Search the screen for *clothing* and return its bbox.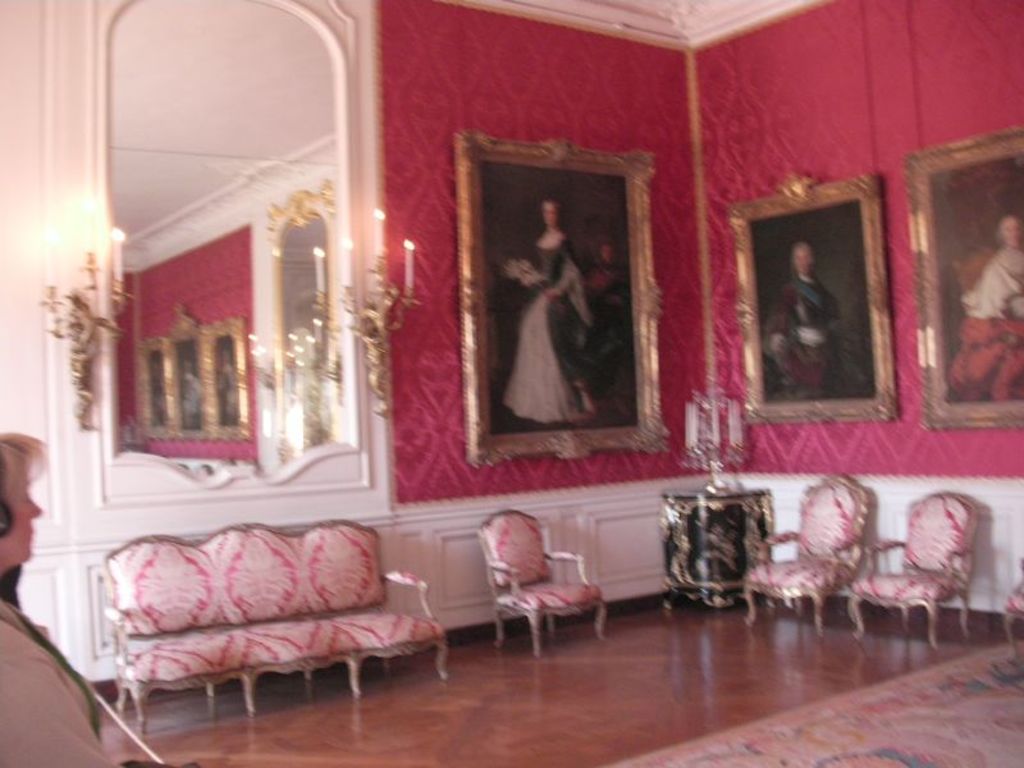
Found: region(768, 236, 836, 396).
